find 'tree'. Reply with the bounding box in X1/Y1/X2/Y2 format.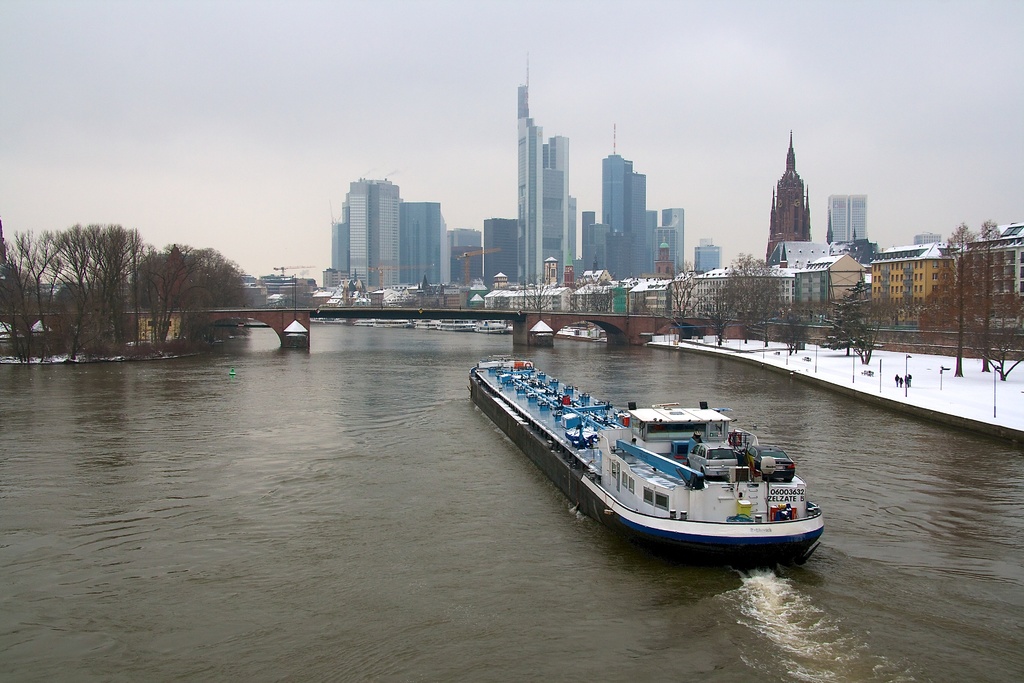
504/277/561/320.
